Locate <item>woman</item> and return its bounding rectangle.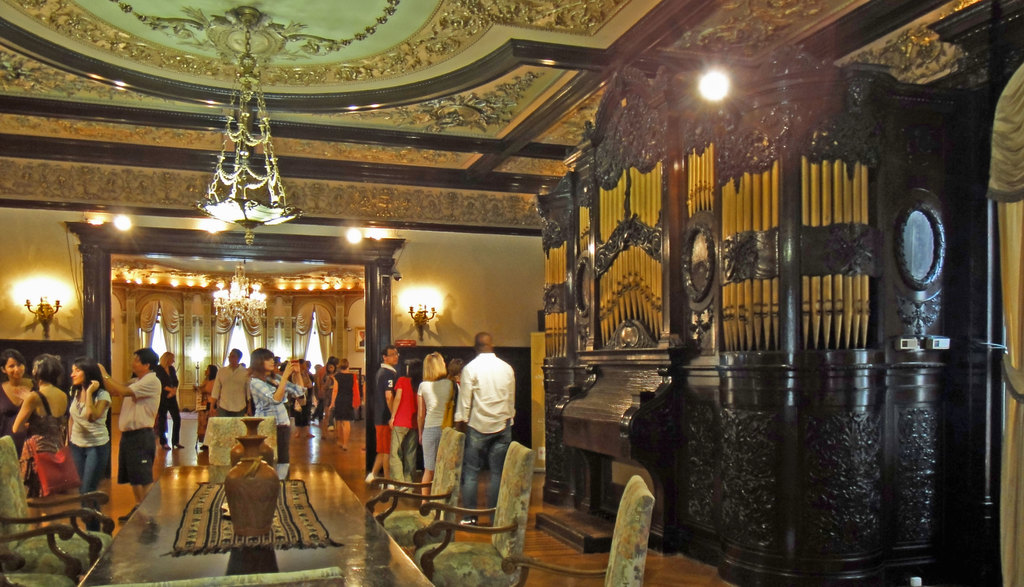
[100, 347, 160, 522].
